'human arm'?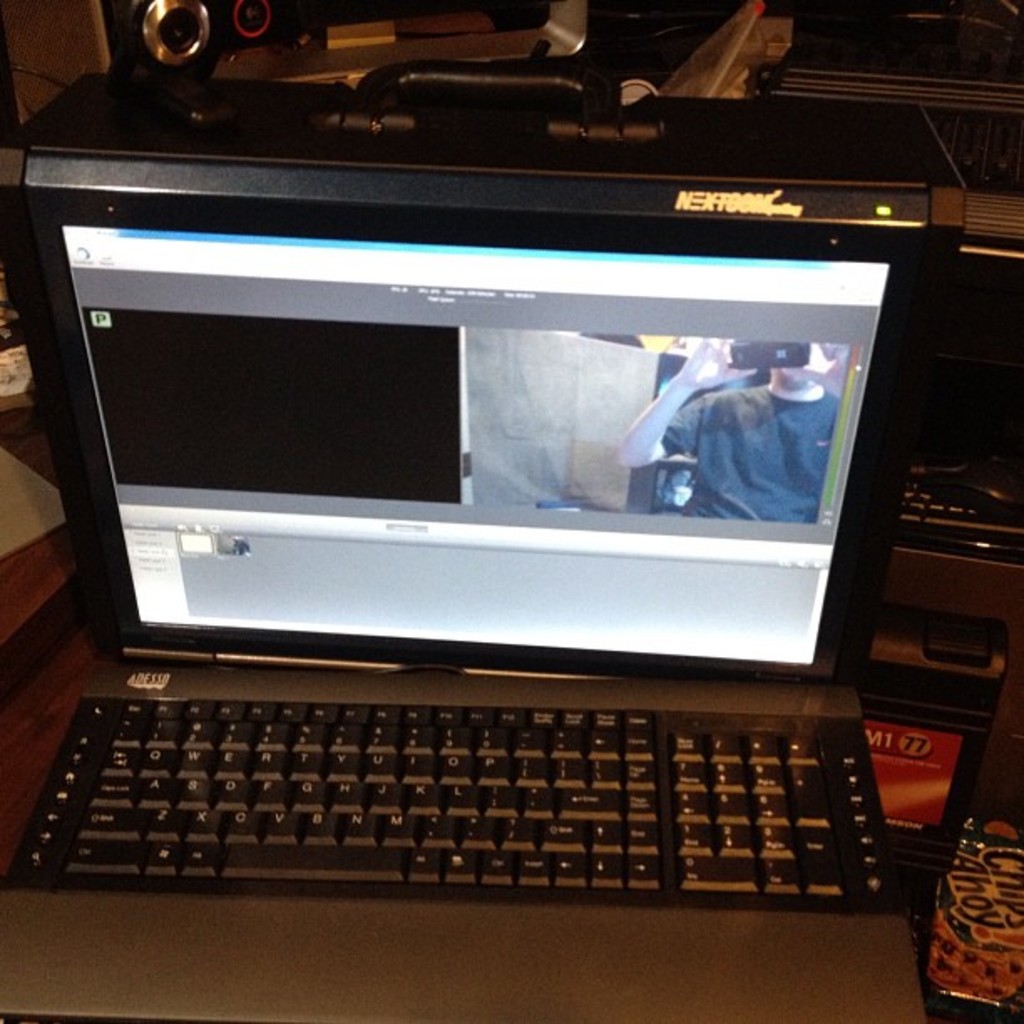
<region>611, 333, 748, 462</region>
